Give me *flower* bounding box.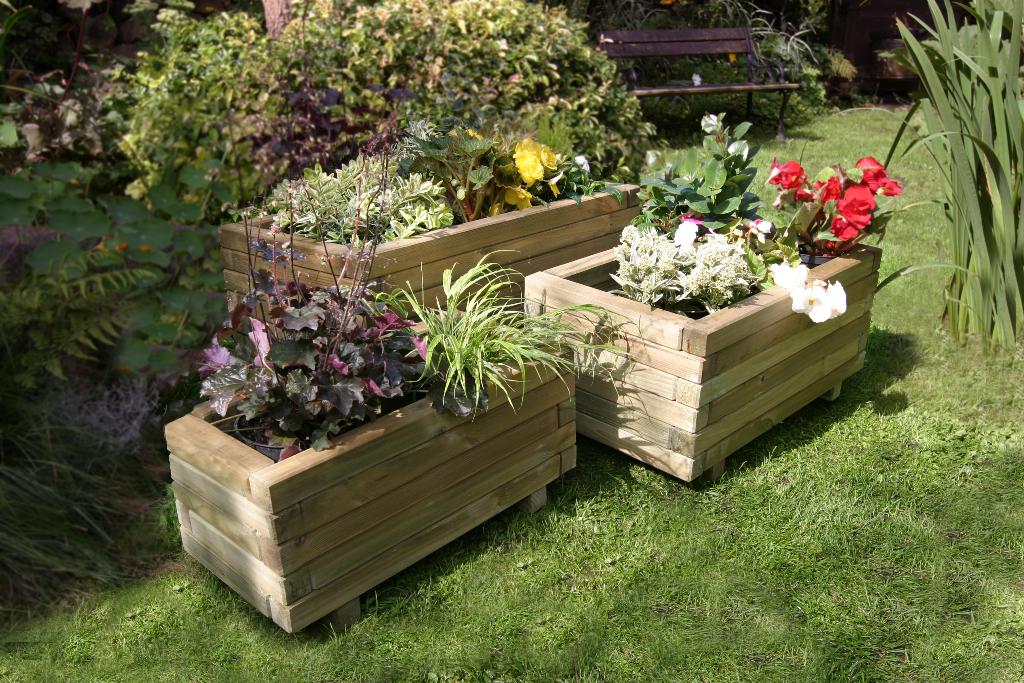
pyautogui.locateOnScreen(790, 189, 810, 201).
